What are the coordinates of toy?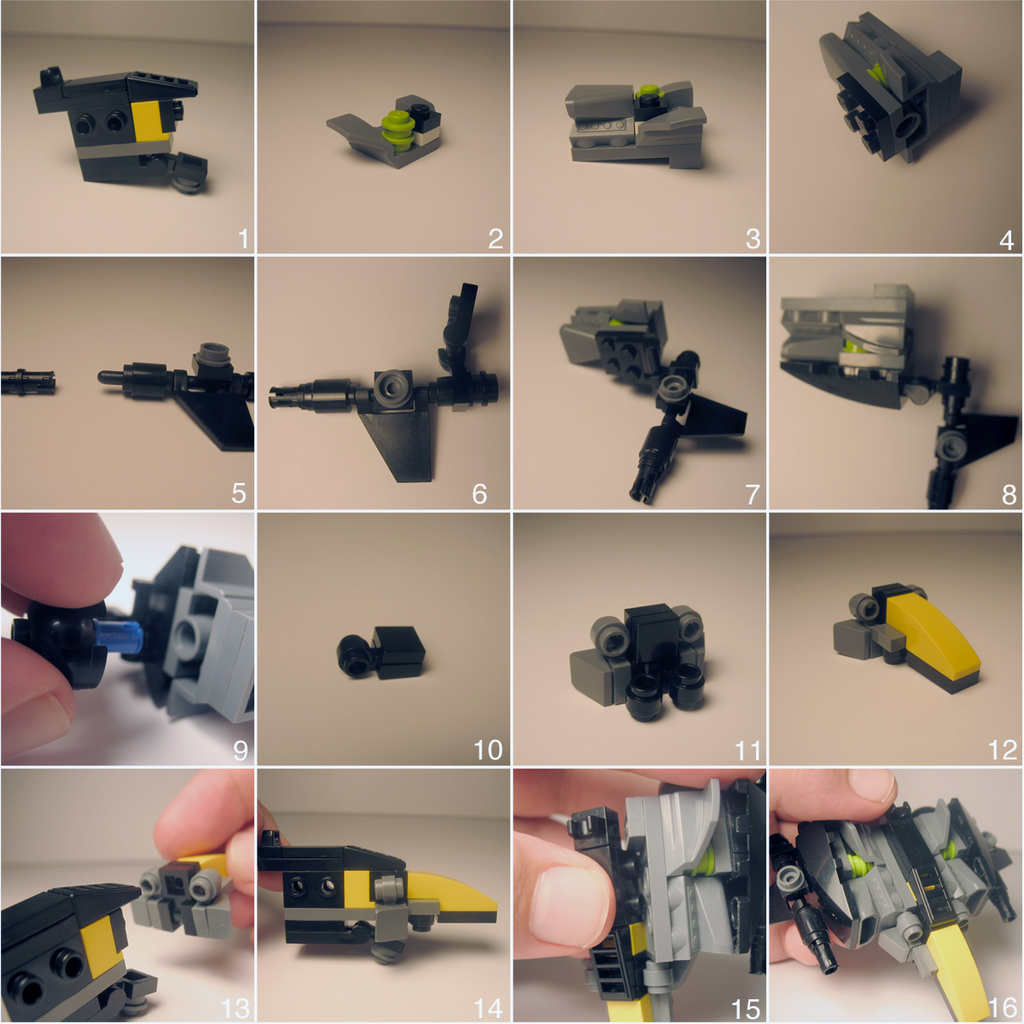
339, 624, 430, 679.
